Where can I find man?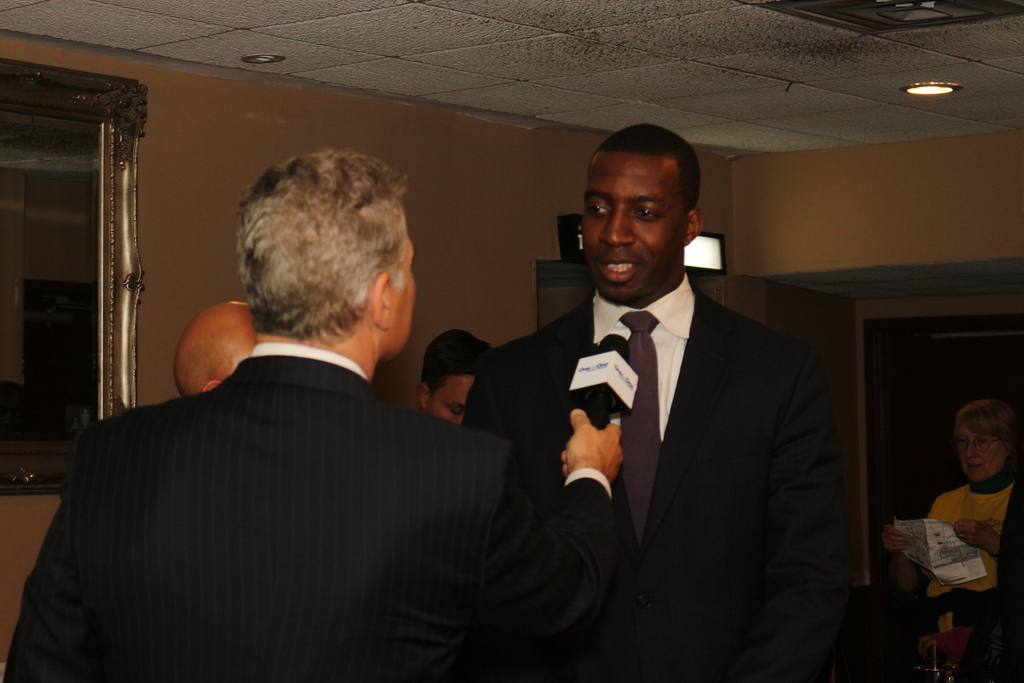
You can find it at {"left": 170, "top": 299, "right": 257, "bottom": 397}.
